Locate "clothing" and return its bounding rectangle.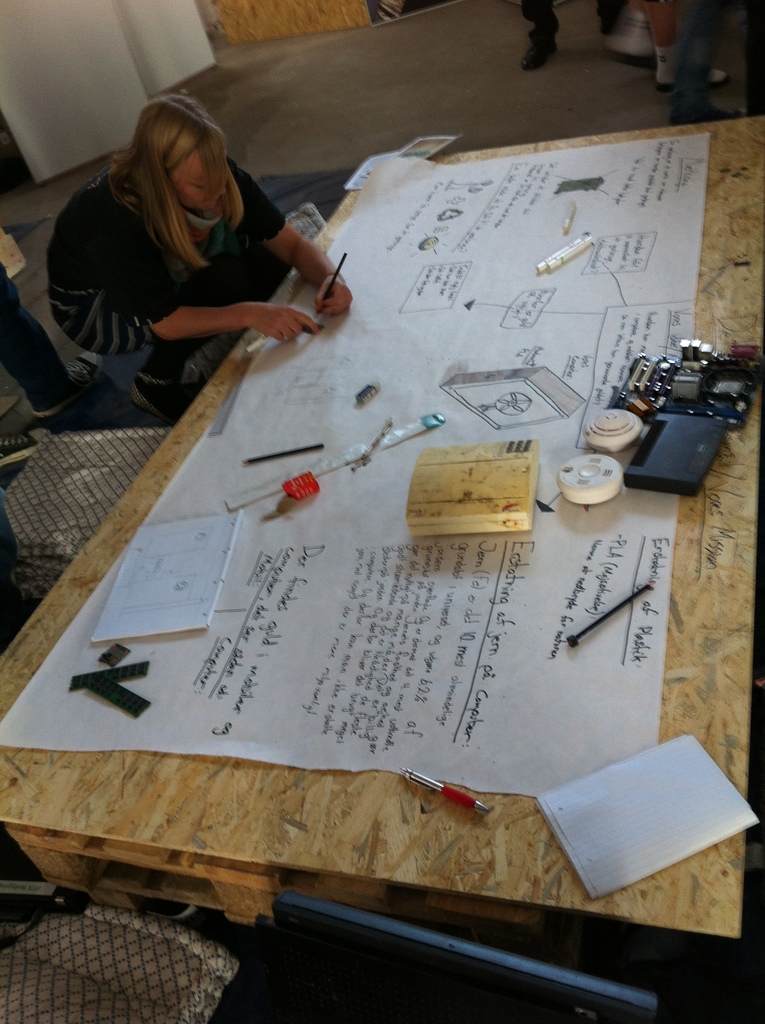
<region>522, 0, 562, 53</region>.
